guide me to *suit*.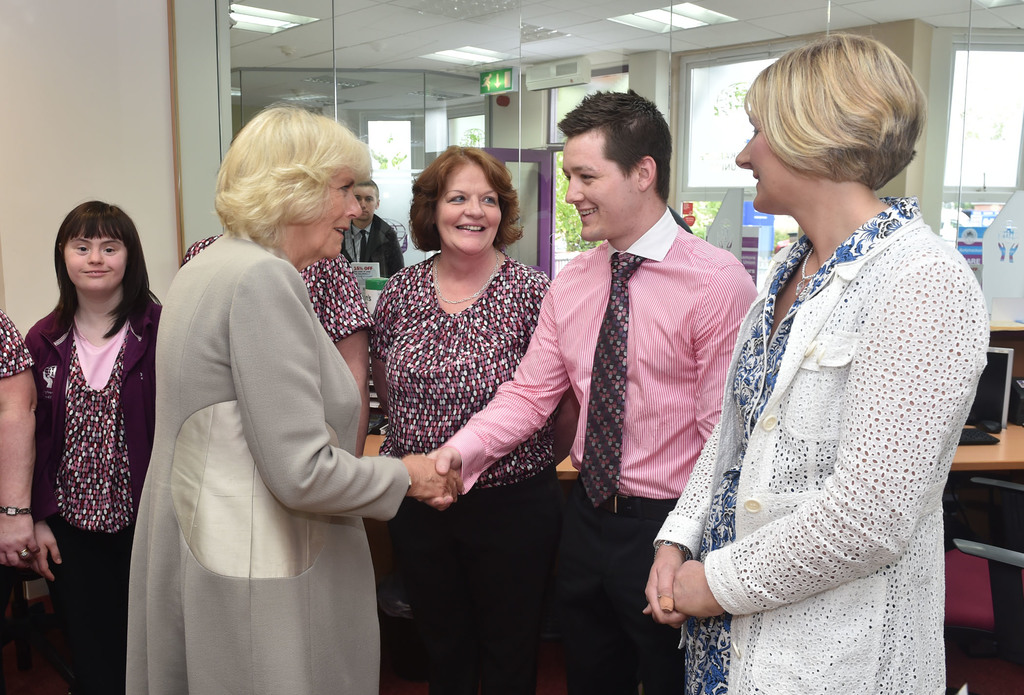
Guidance: 340, 212, 404, 279.
